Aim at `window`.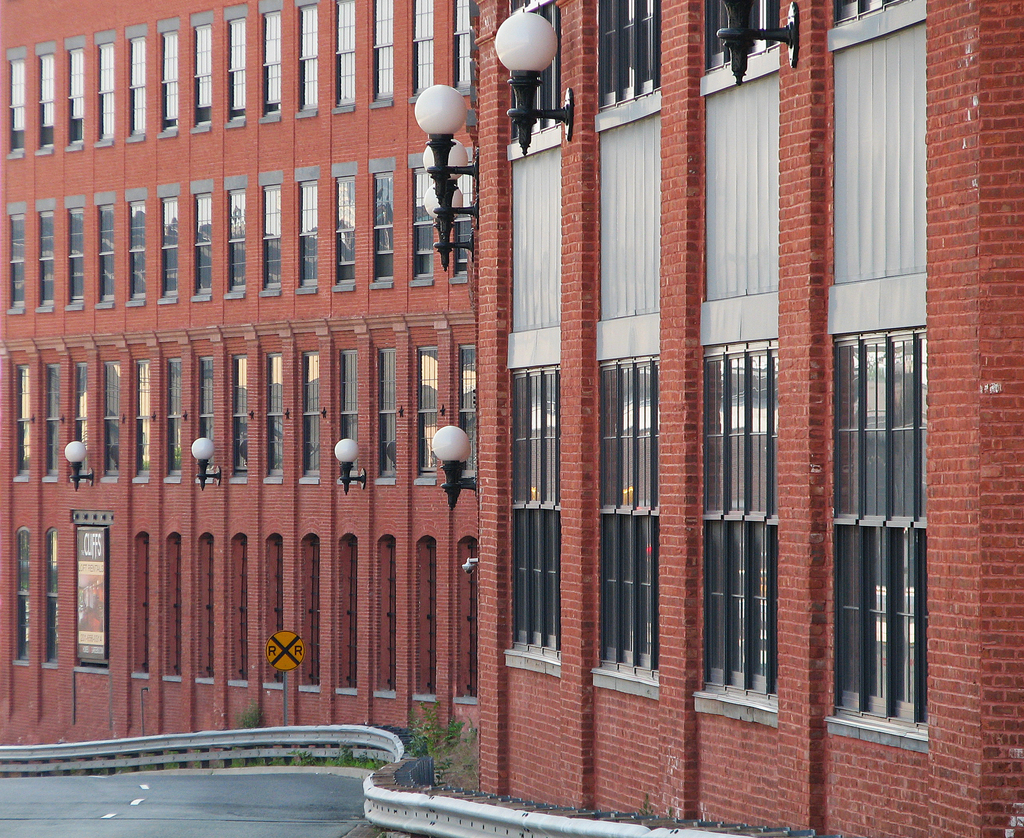
Aimed at select_region(506, 0, 566, 140).
